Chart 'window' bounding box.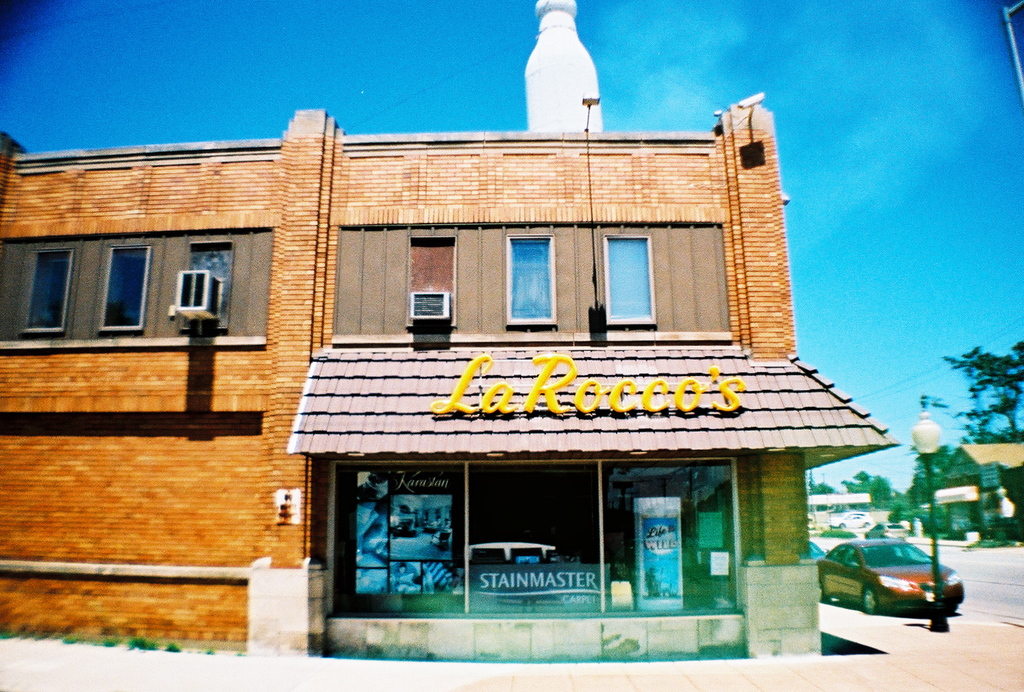
Charted: crop(402, 233, 458, 327).
